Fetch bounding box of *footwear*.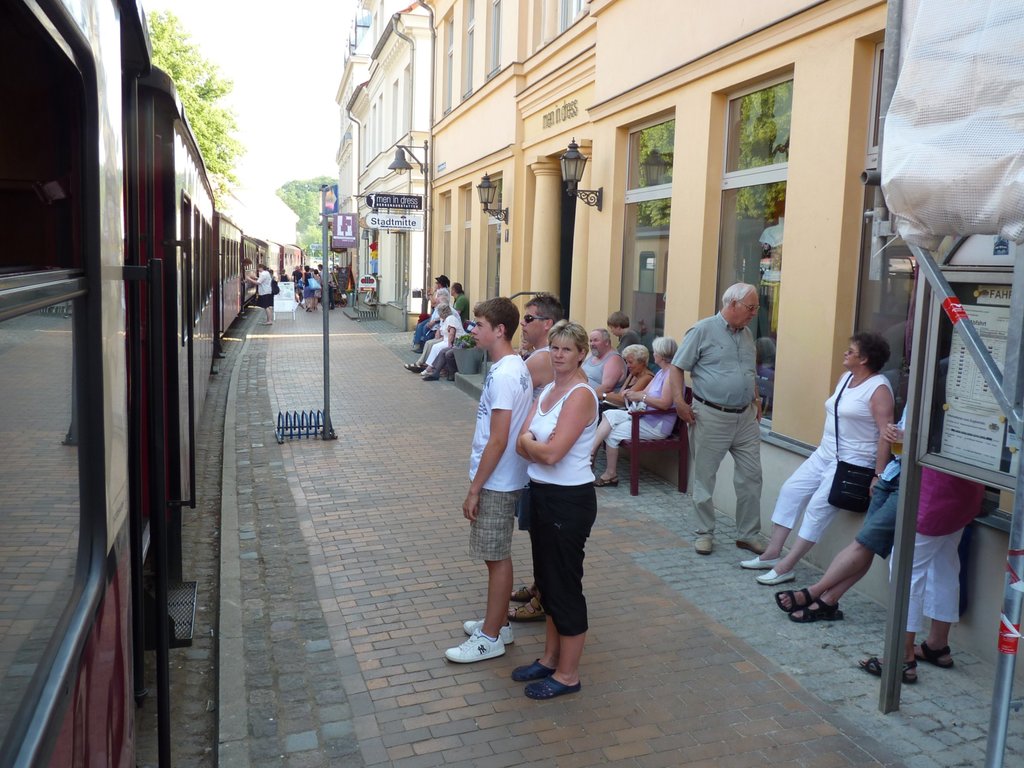
Bbox: {"left": 913, "top": 636, "right": 955, "bottom": 669}.
